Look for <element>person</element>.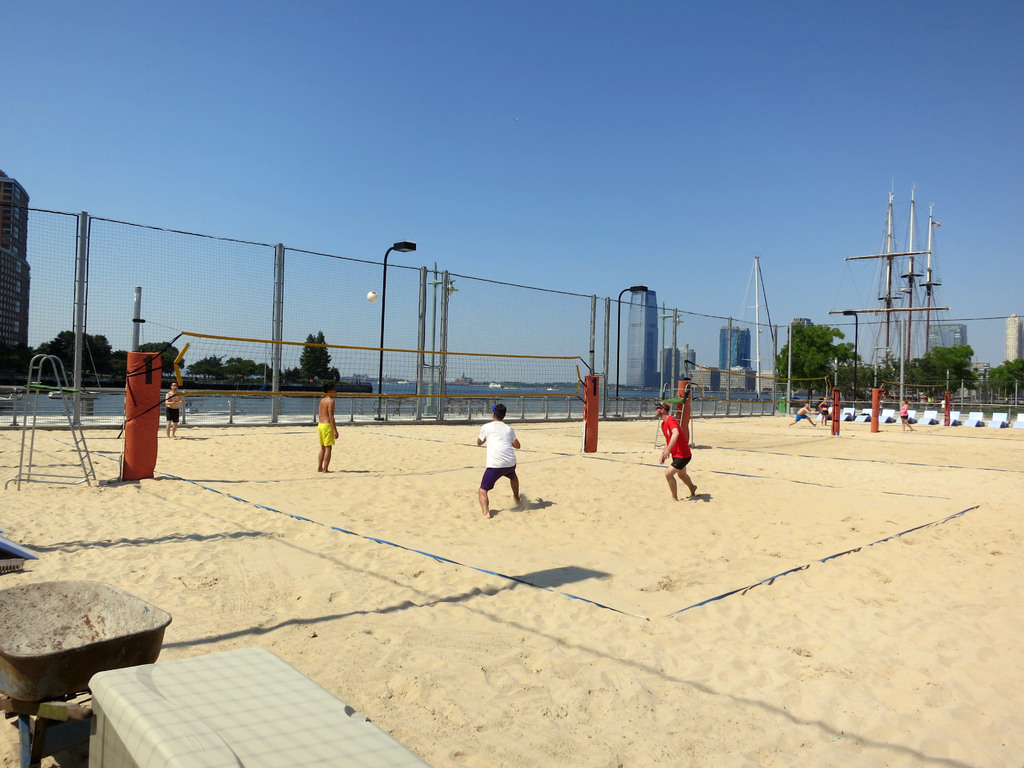
Found: [x1=166, y1=385, x2=184, y2=436].
